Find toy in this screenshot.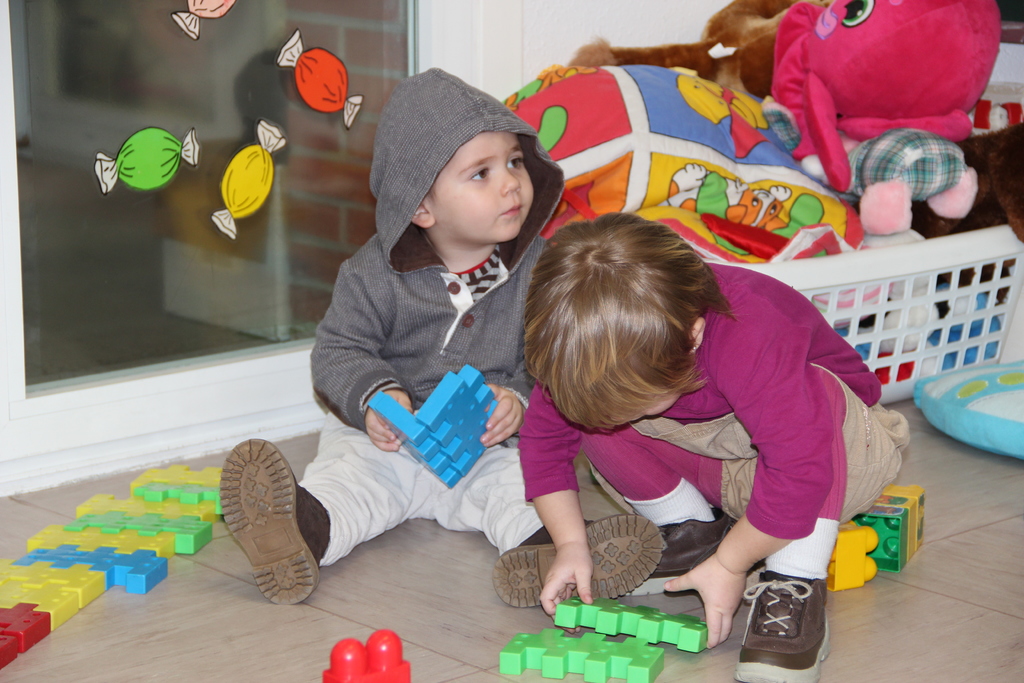
The bounding box for toy is 555, 584, 709, 657.
